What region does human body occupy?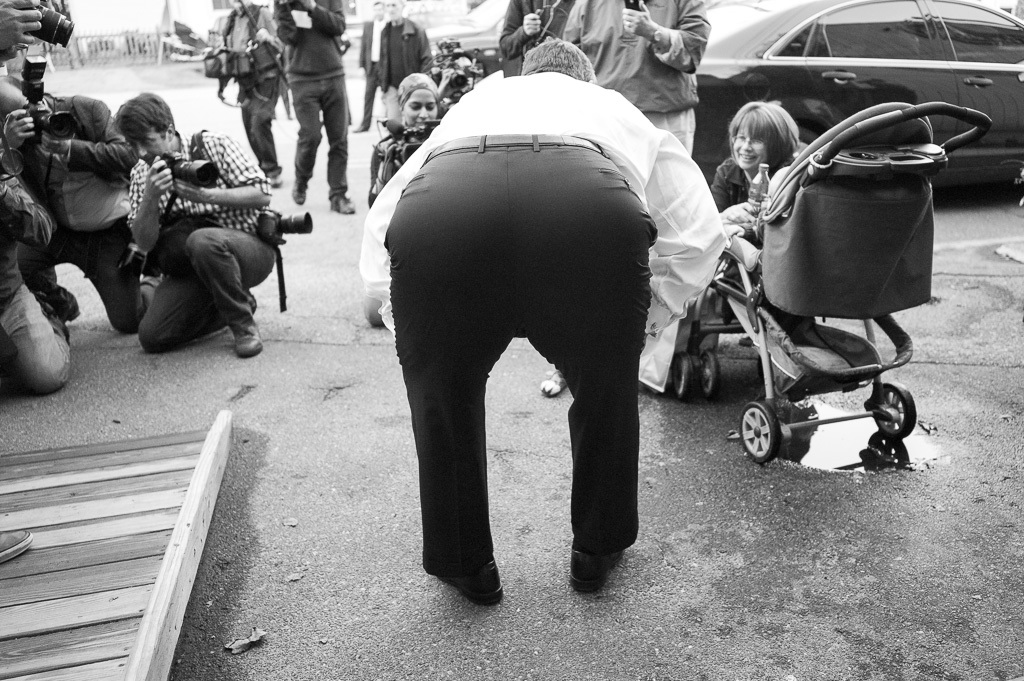
(left=216, top=1, right=282, bottom=191).
